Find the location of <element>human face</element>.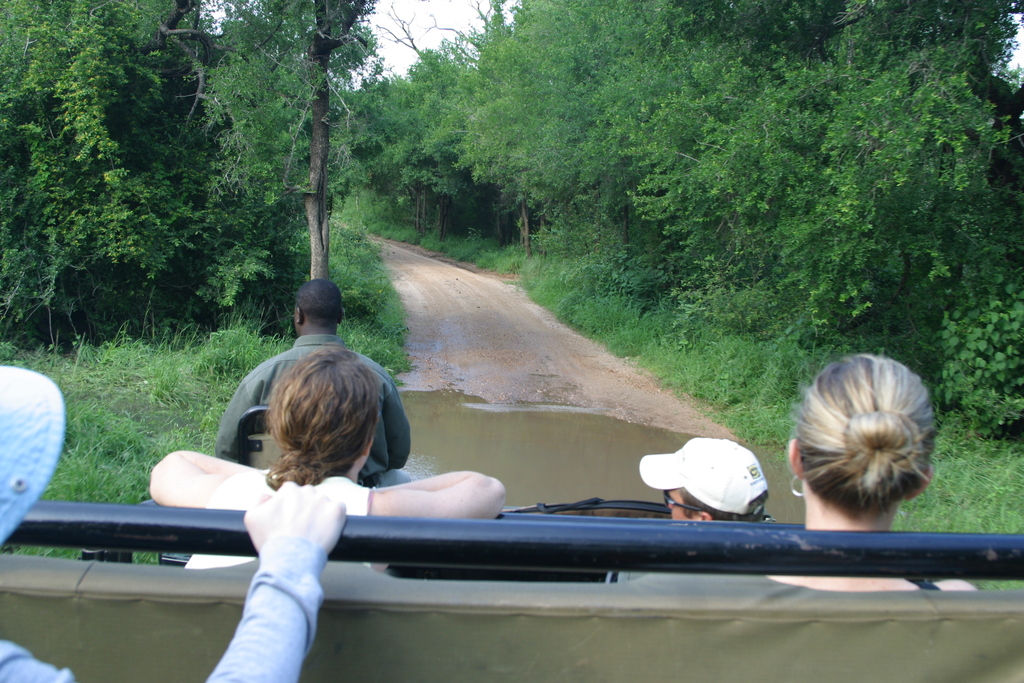
Location: 666 488 694 523.
